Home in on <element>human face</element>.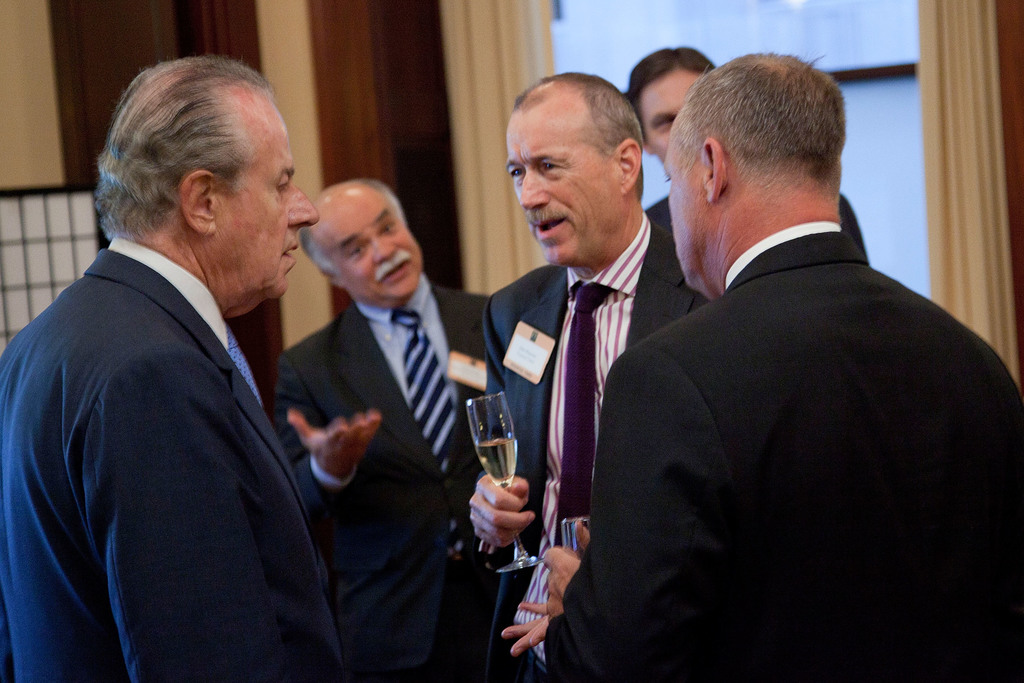
Homed in at (x1=657, y1=139, x2=704, y2=289).
